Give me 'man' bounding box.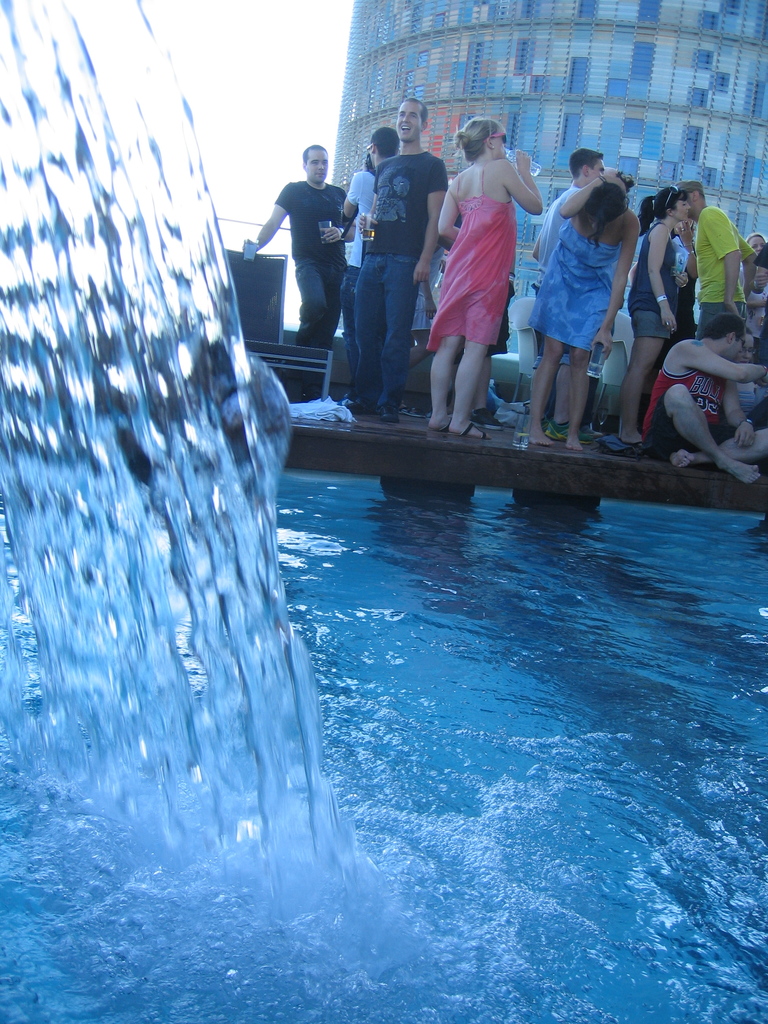
box(632, 317, 767, 488).
